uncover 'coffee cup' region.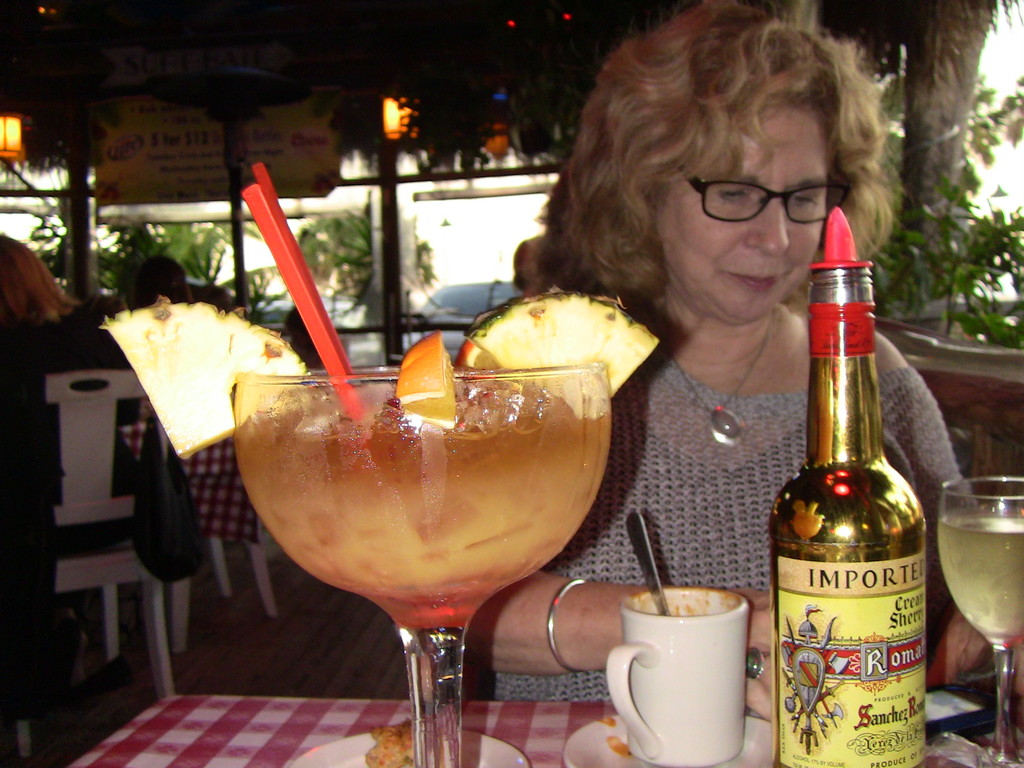
Uncovered: 604 580 752 767.
